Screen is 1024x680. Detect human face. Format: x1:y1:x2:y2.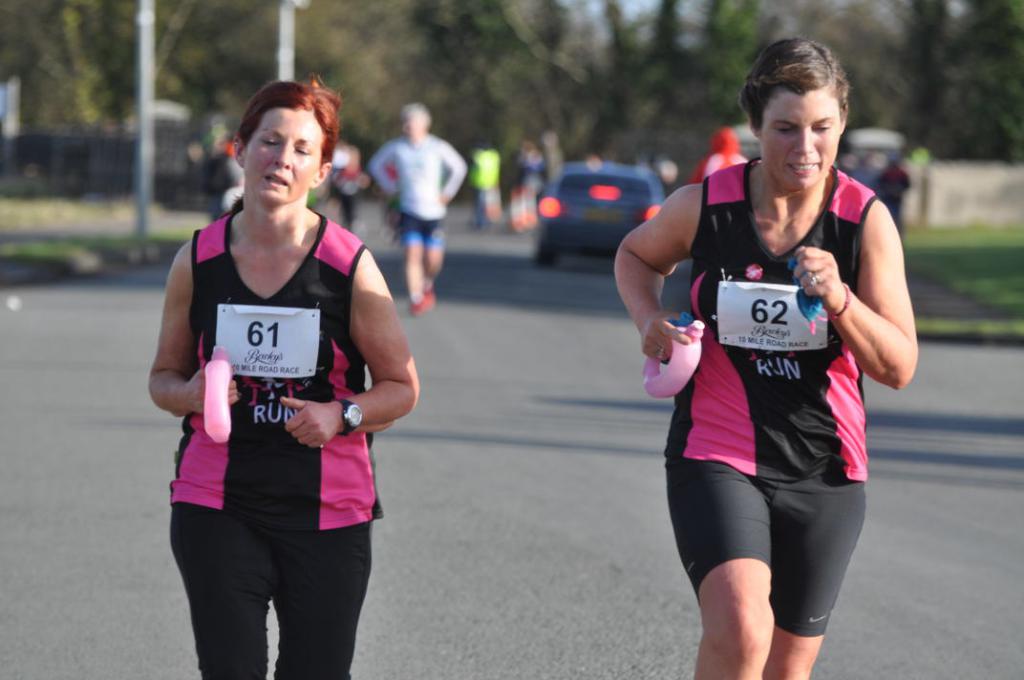
245:109:326:207.
